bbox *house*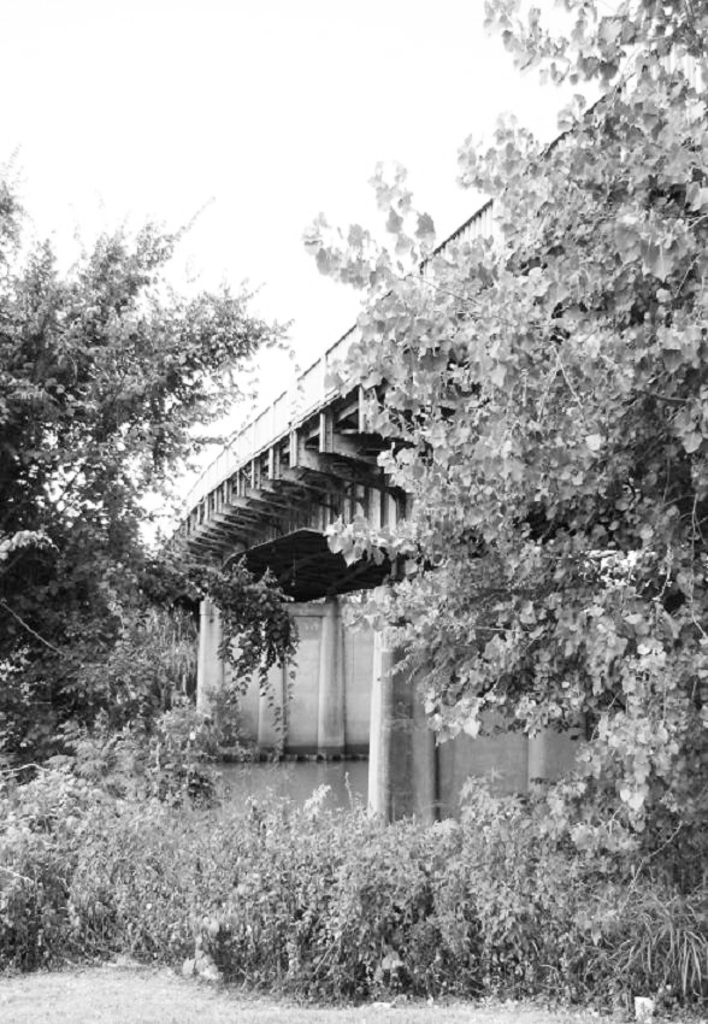
region(142, 5, 704, 842)
